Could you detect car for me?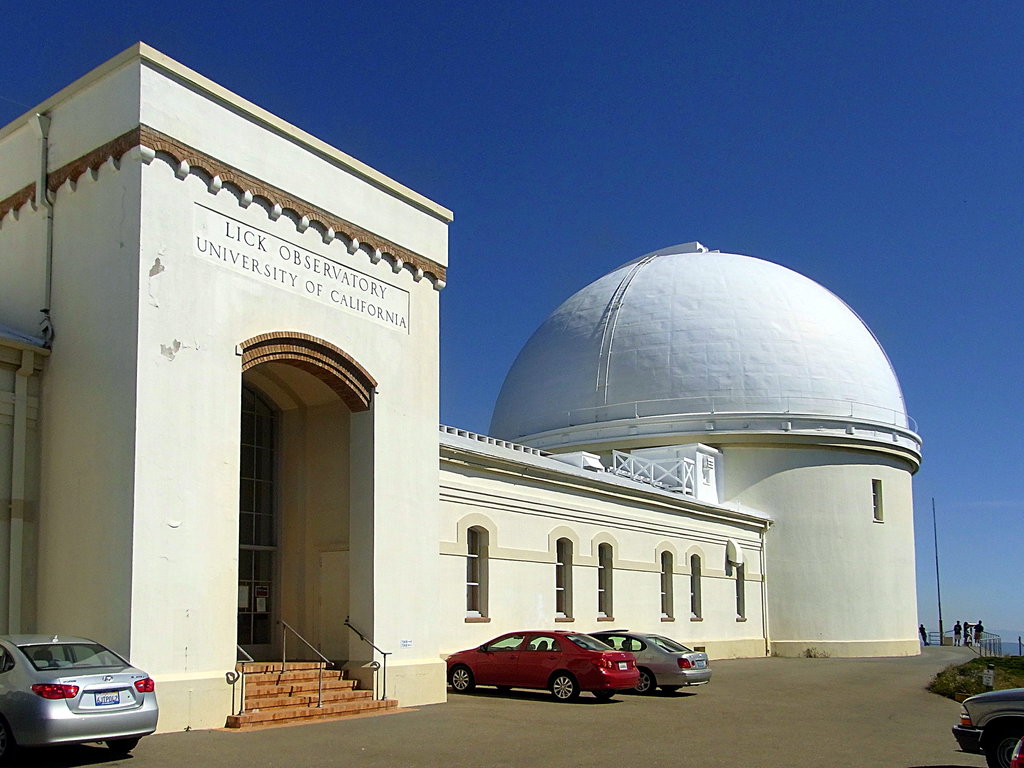
Detection result: bbox=(0, 632, 158, 757).
